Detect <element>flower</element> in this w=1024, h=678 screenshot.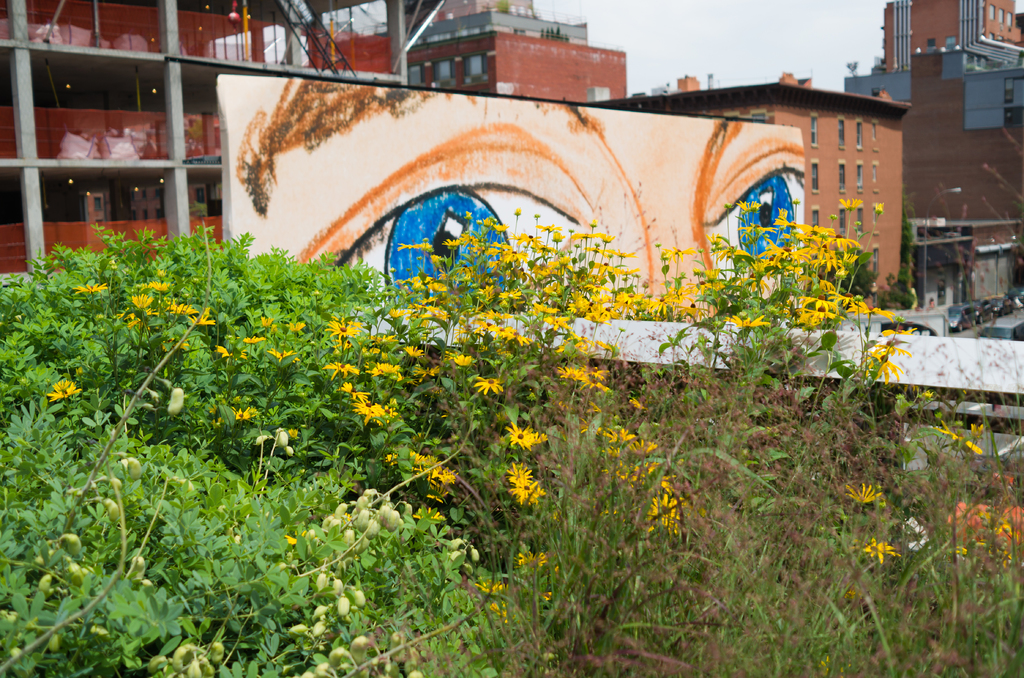
Detection: pyautogui.locateOnScreen(867, 357, 906, 383).
